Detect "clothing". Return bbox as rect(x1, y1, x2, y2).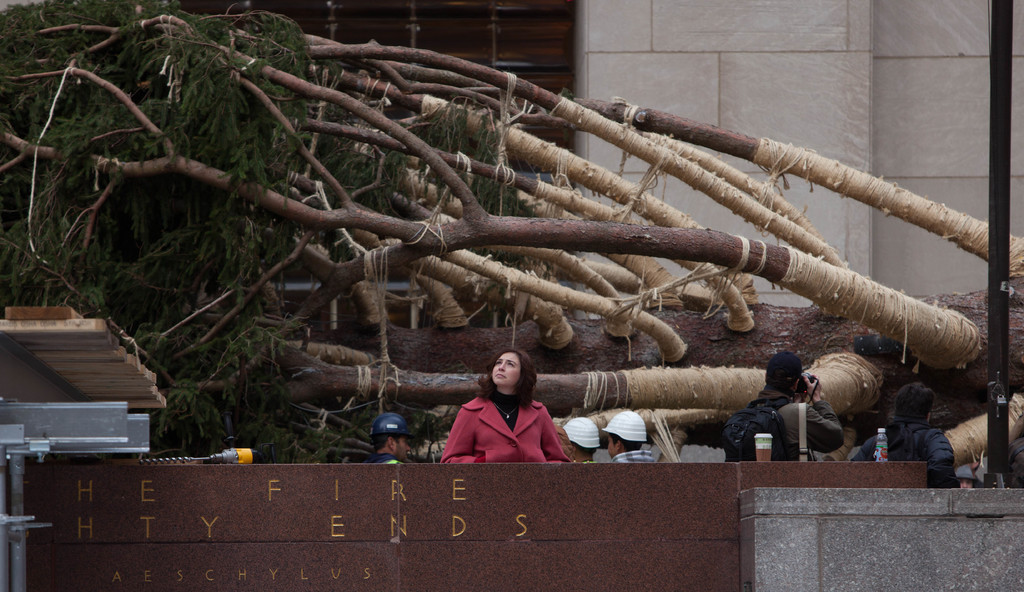
rect(972, 474, 982, 486).
